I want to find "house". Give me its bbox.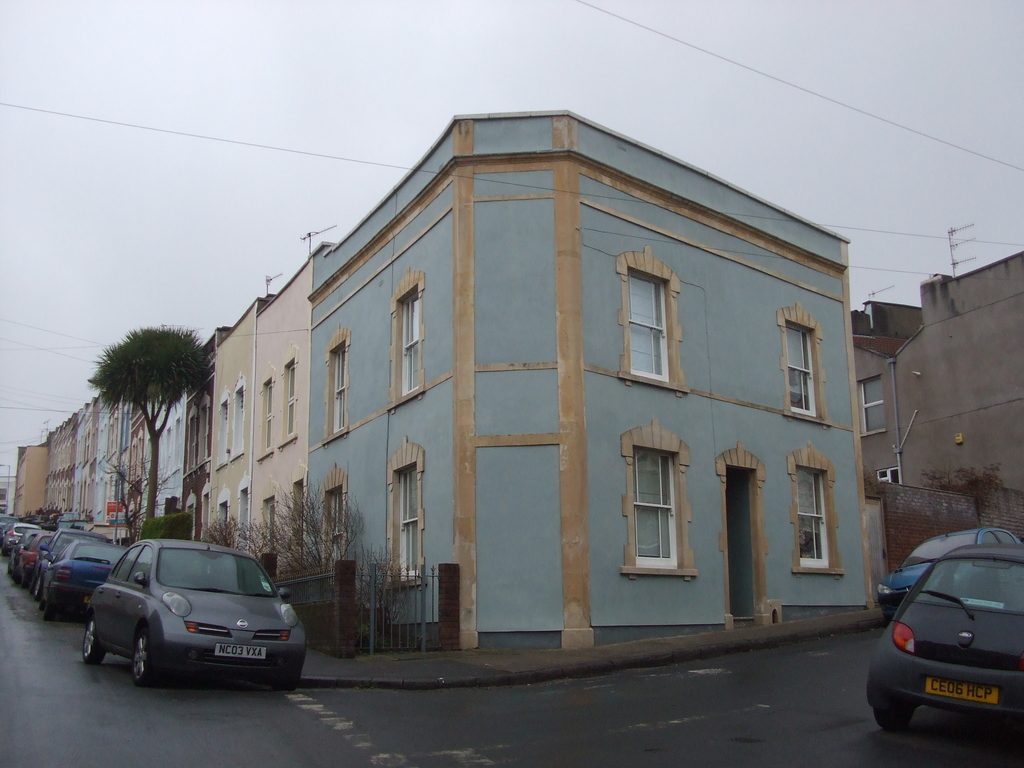
892 259 1023 544.
